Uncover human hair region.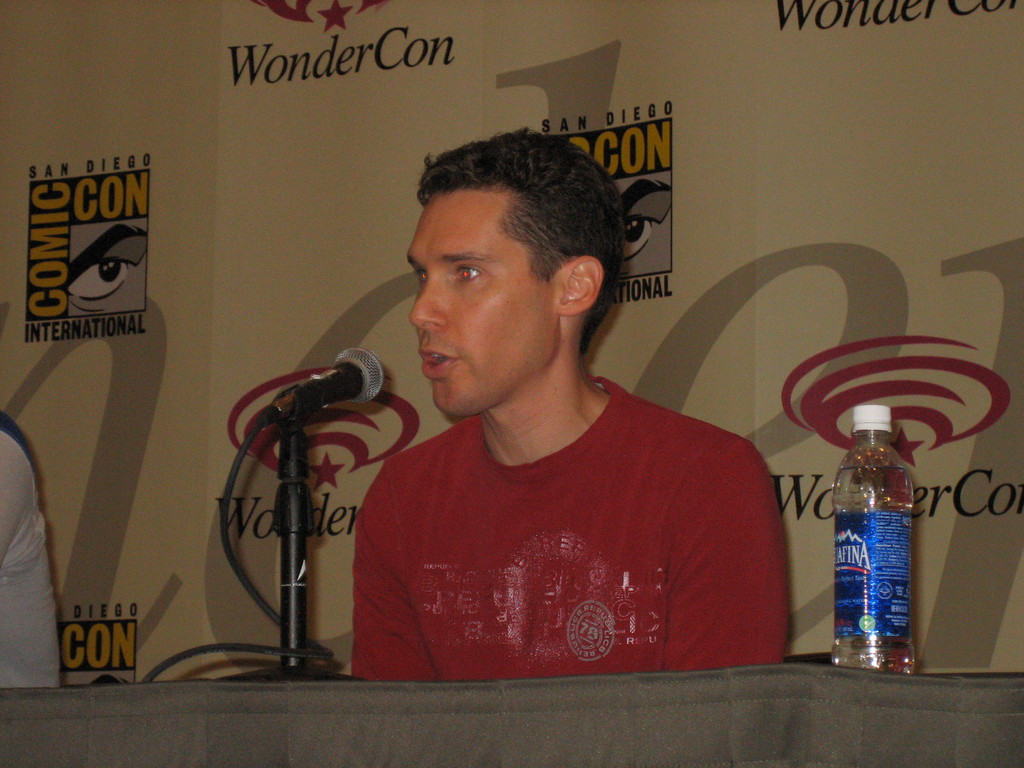
Uncovered: [left=418, top=138, right=637, bottom=349].
